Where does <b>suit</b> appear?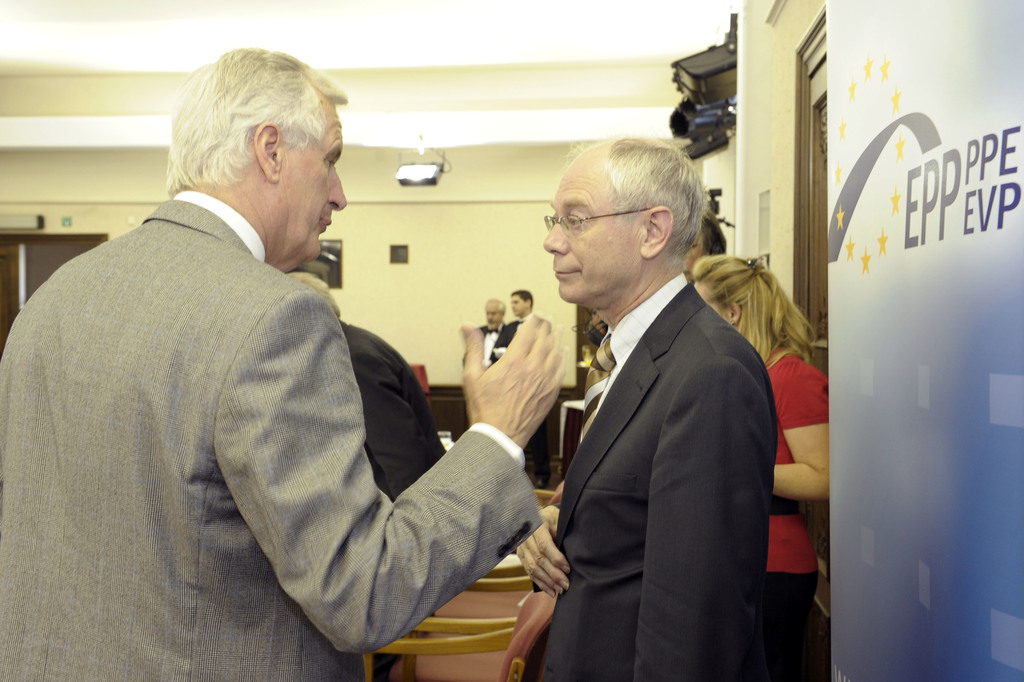
Appears at box(511, 168, 791, 676).
